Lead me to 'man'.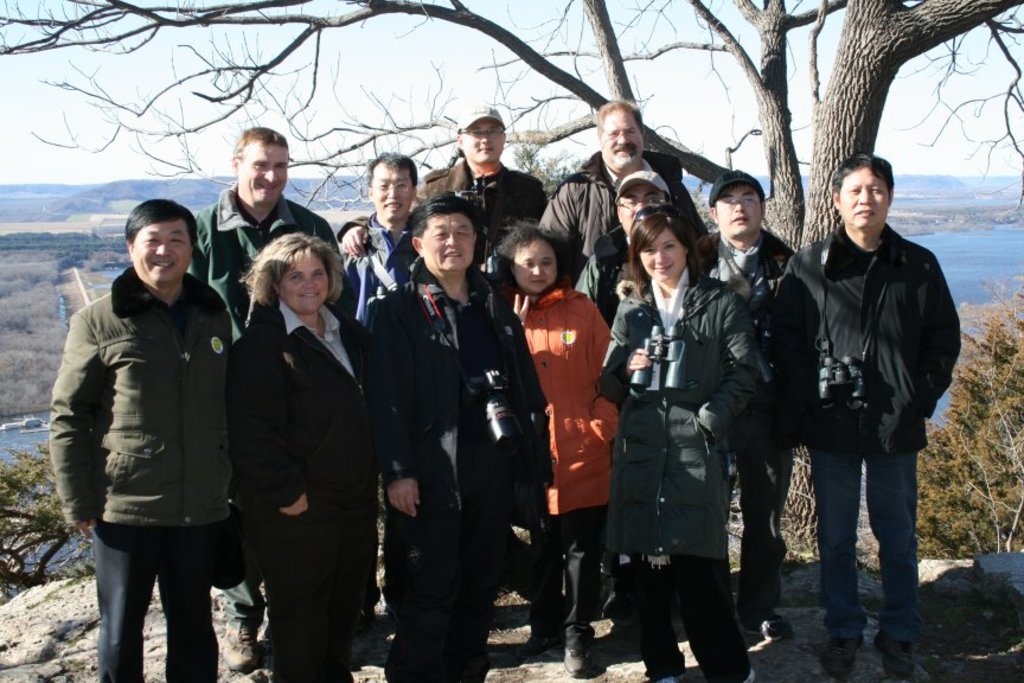
Lead to locate(194, 127, 343, 671).
